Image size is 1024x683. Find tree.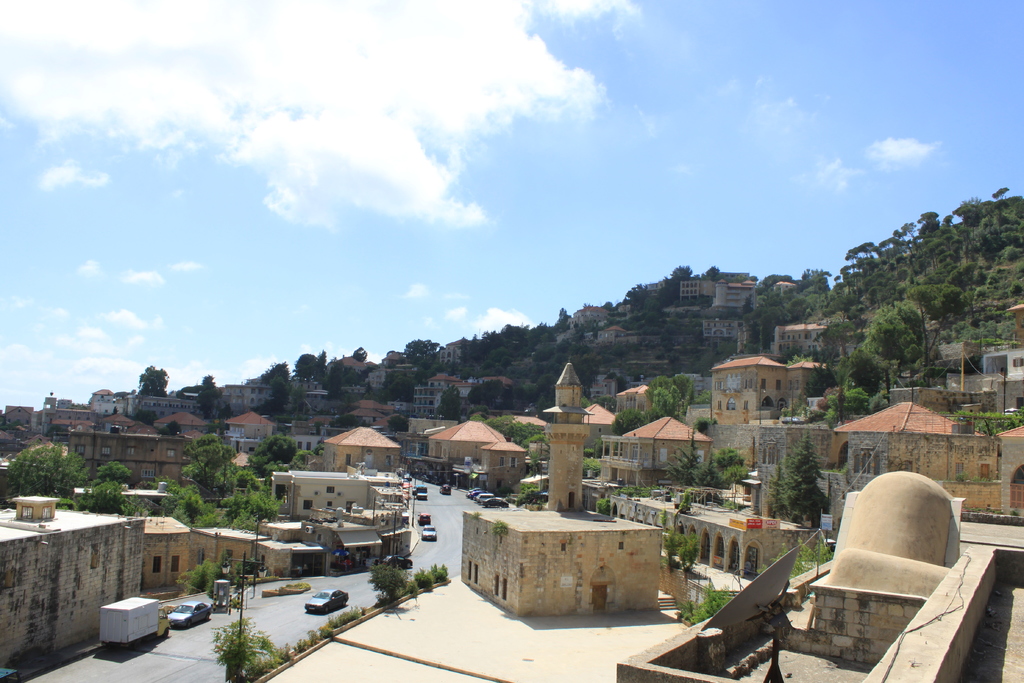
crop(859, 306, 926, 403).
